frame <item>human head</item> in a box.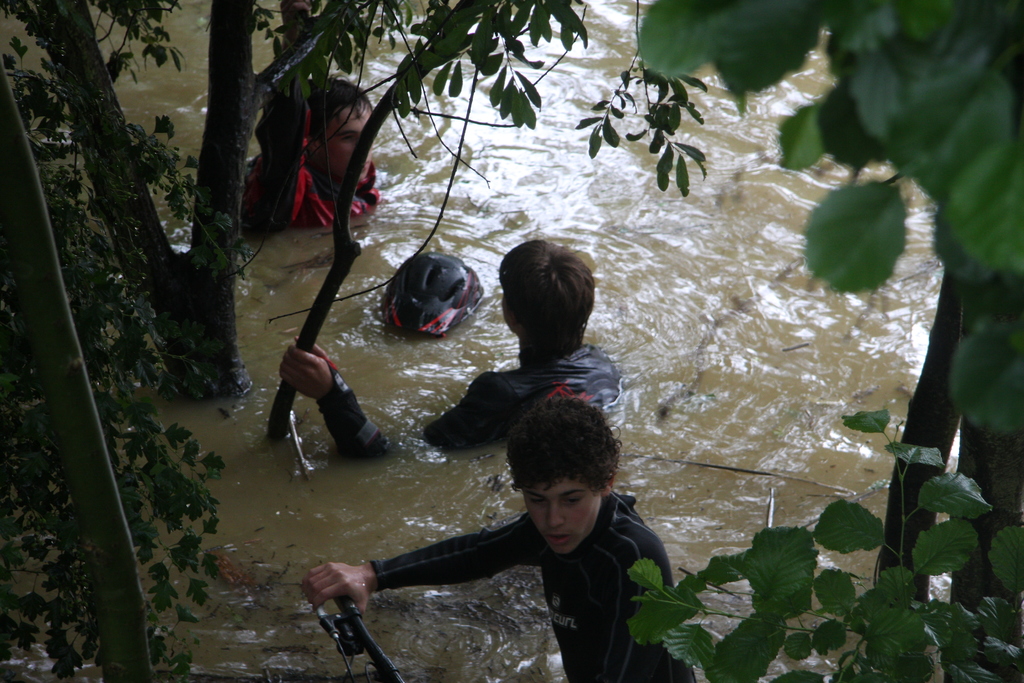
bbox=(305, 79, 374, 182).
